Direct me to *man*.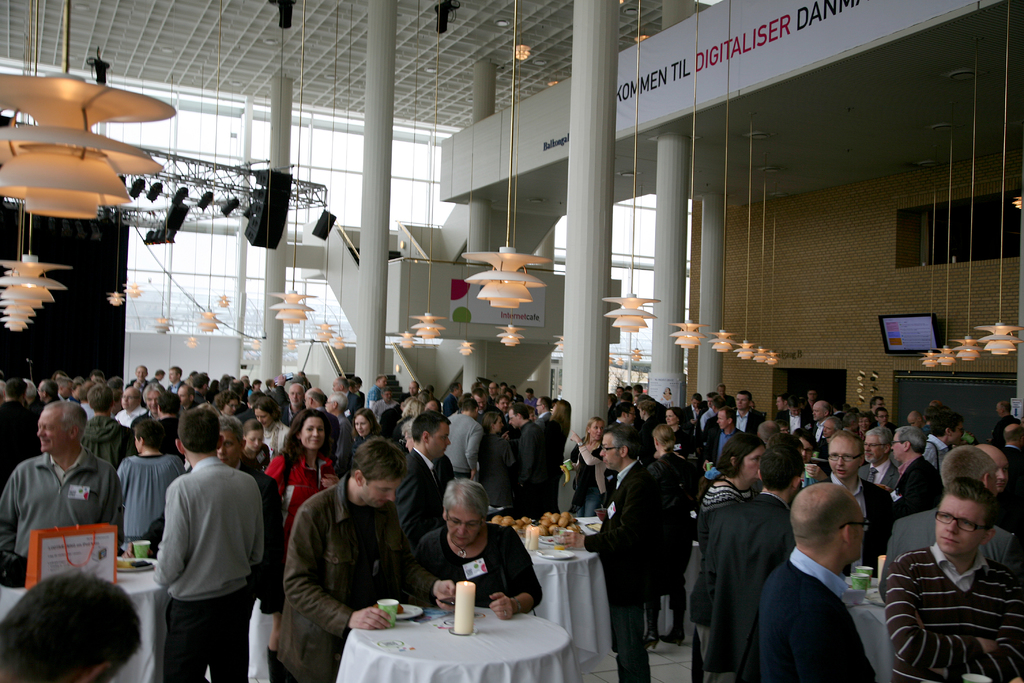
Direction: rect(270, 438, 460, 682).
